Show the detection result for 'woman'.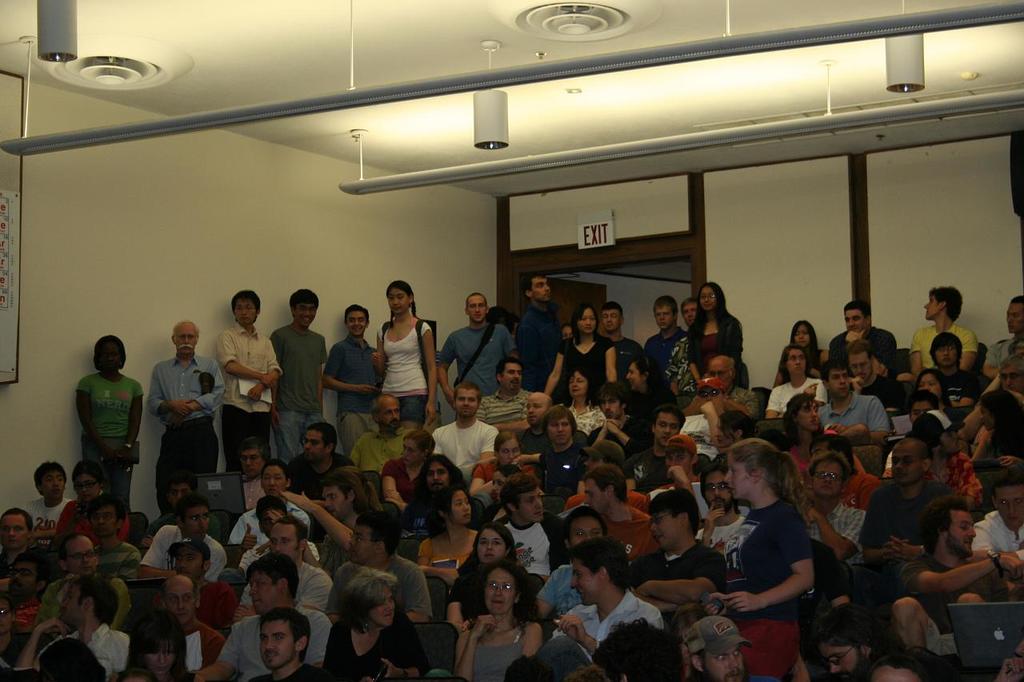
{"x1": 450, "y1": 526, "x2": 517, "y2": 630}.
